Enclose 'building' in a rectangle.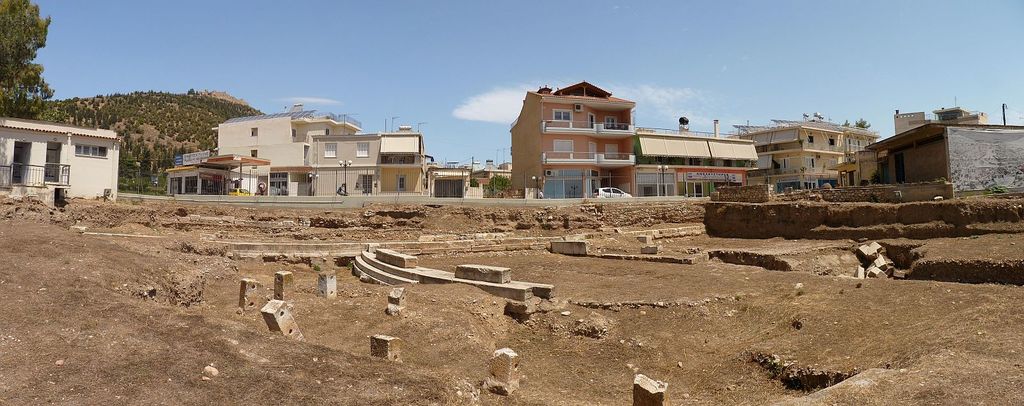
<bbox>863, 103, 1023, 195</bbox>.
